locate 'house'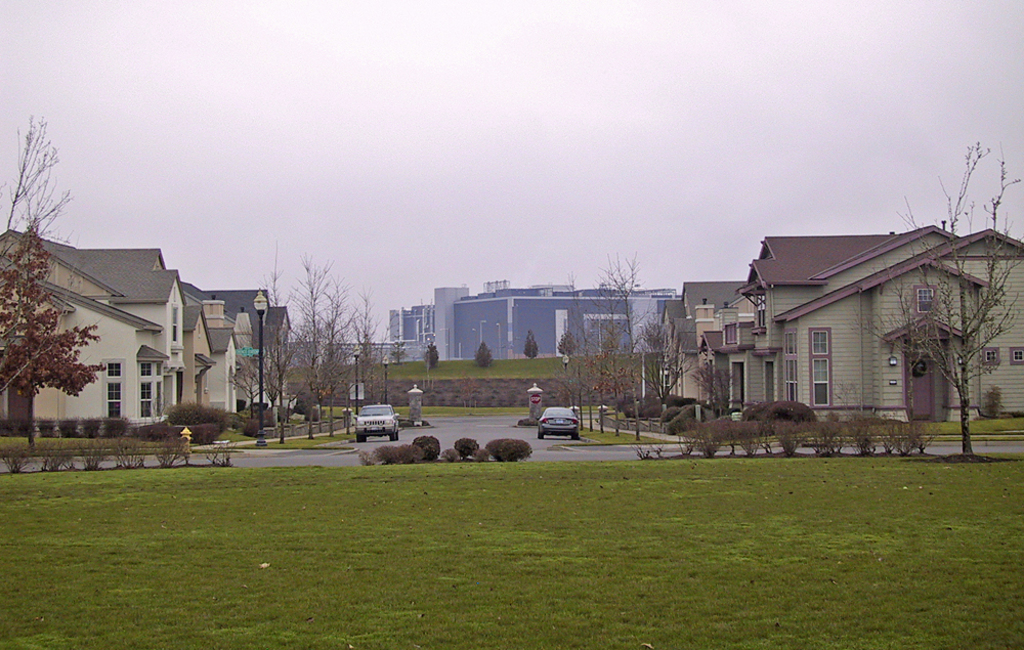
<region>194, 286, 298, 411</region>
